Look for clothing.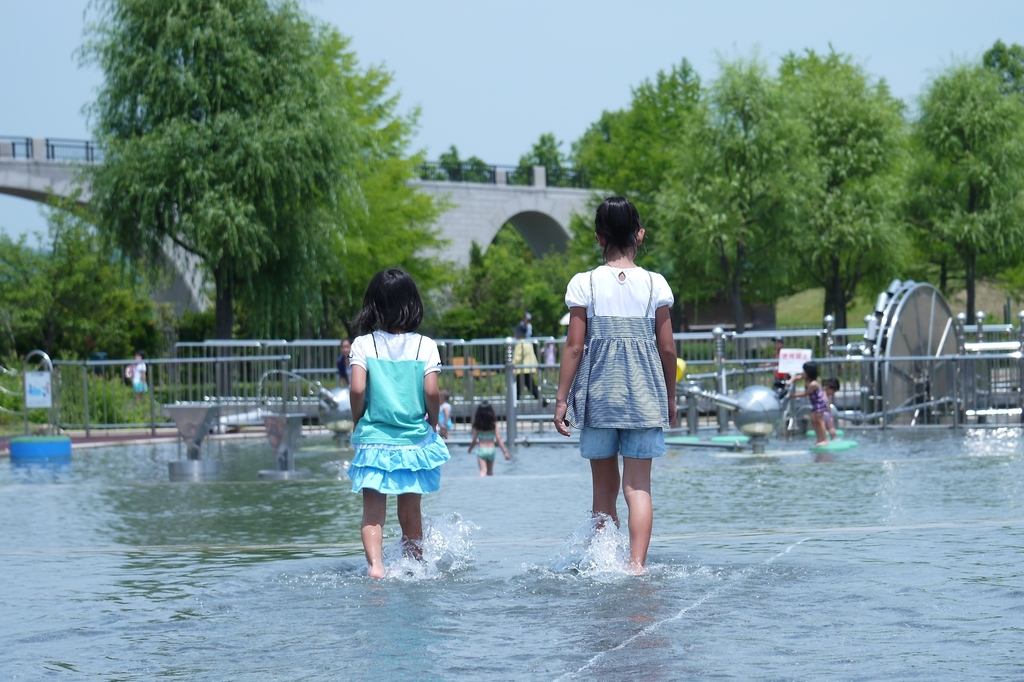
Found: region(805, 384, 825, 412).
